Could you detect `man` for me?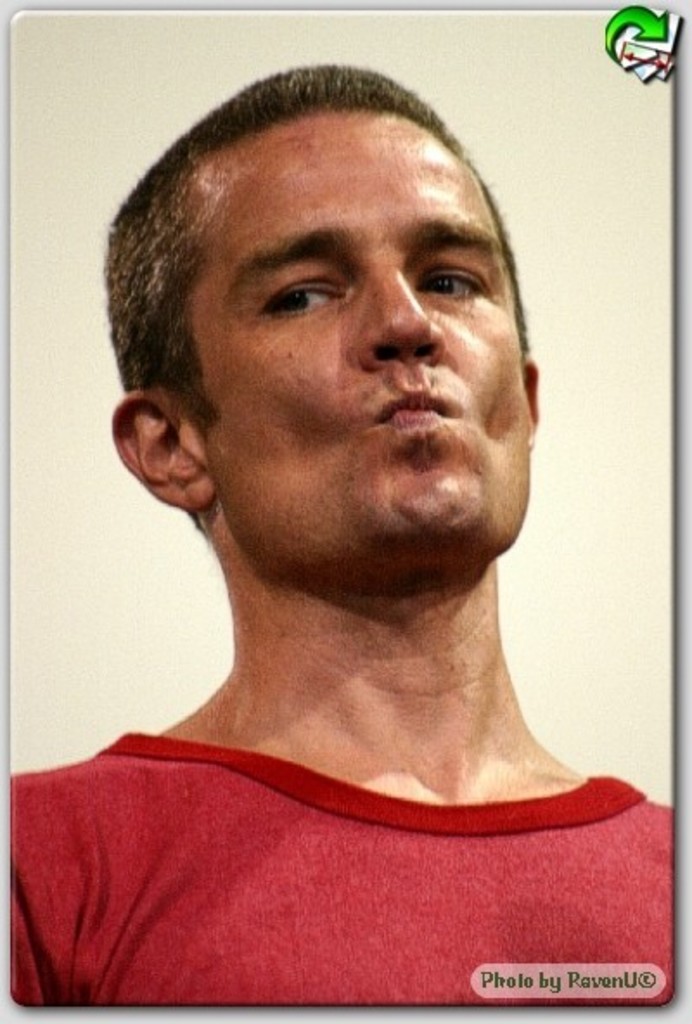
Detection result: (7, 55, 659, 986).
